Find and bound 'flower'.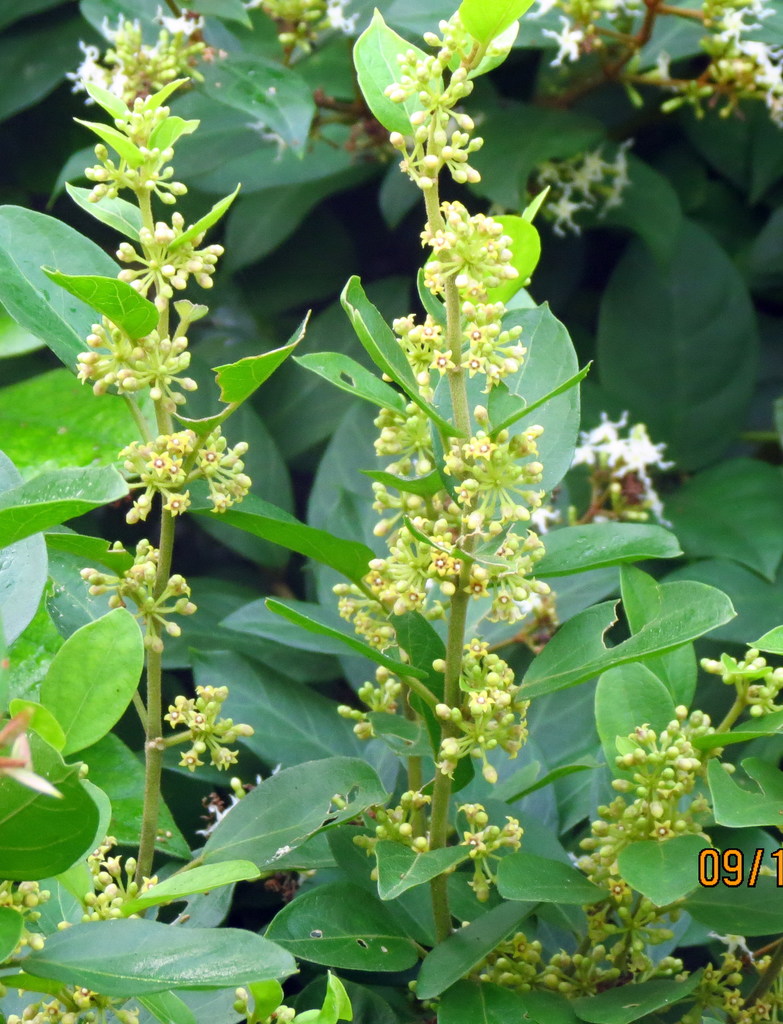
Bound: (537, 19, 588, 64).
